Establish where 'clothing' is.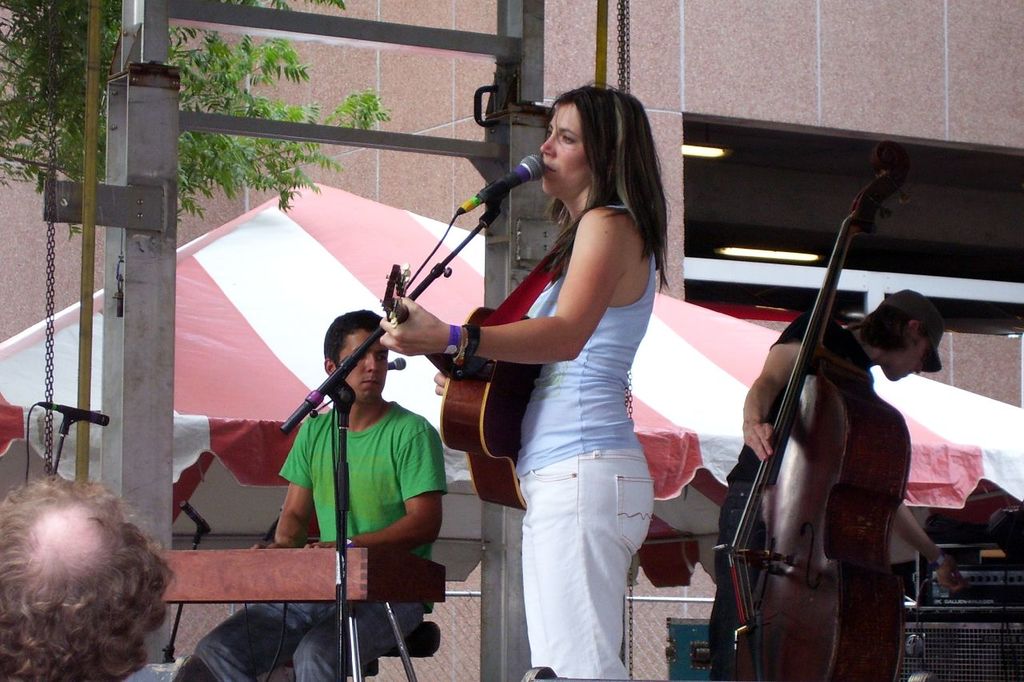
Established at detection(707, 477, 760, 681).
